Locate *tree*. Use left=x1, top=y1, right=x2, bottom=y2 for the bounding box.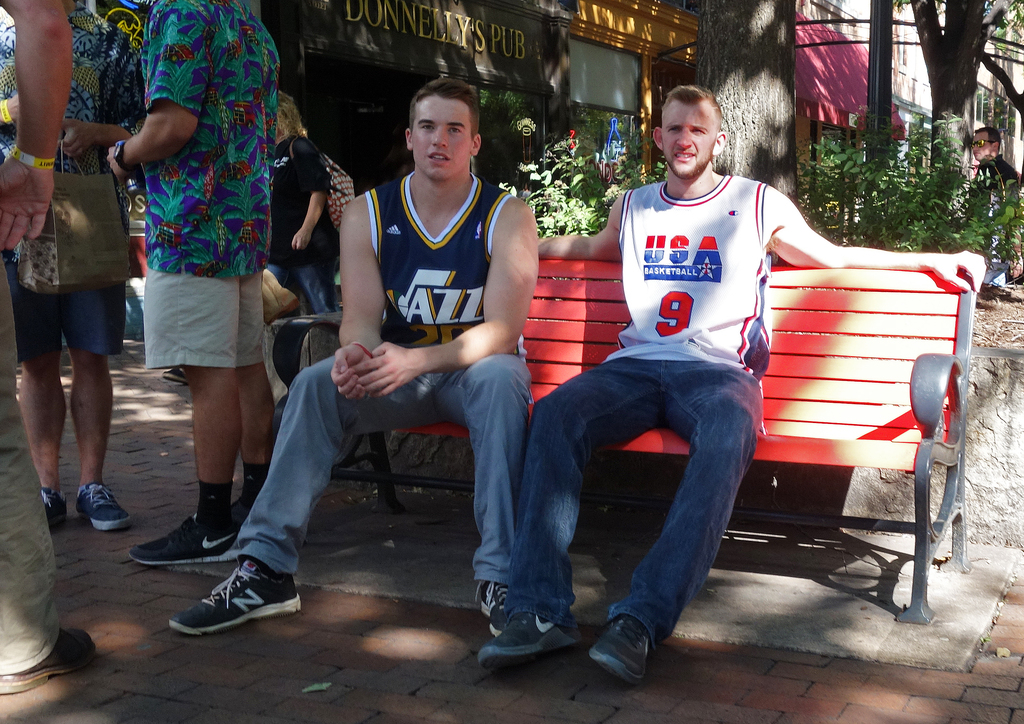
left=692, top=0, right=801, bottom=269.
